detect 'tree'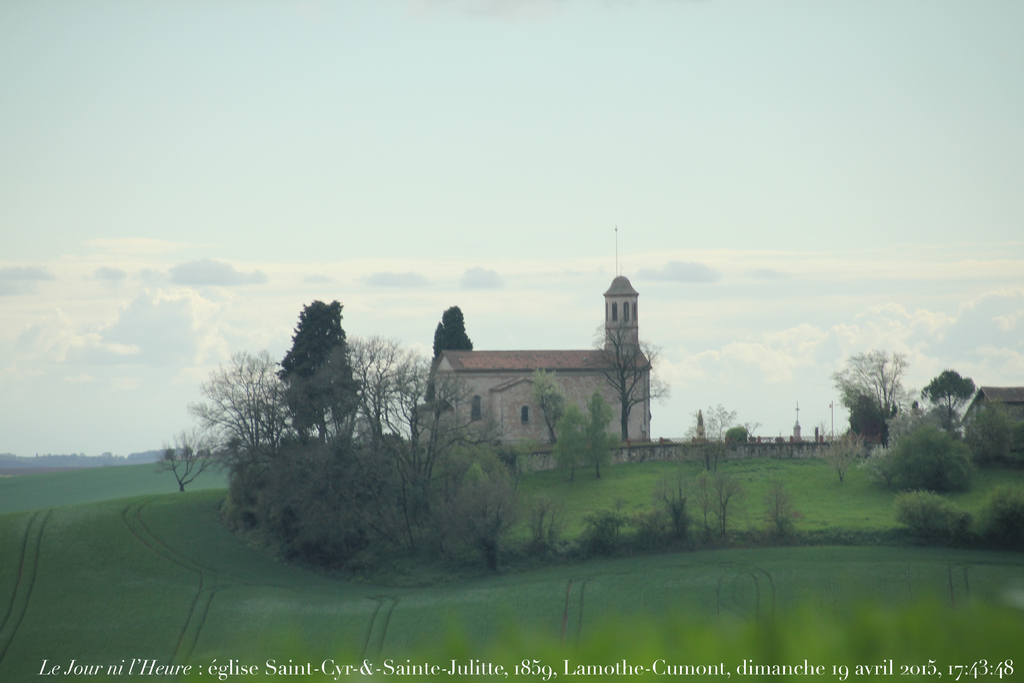
433/303/476/361
